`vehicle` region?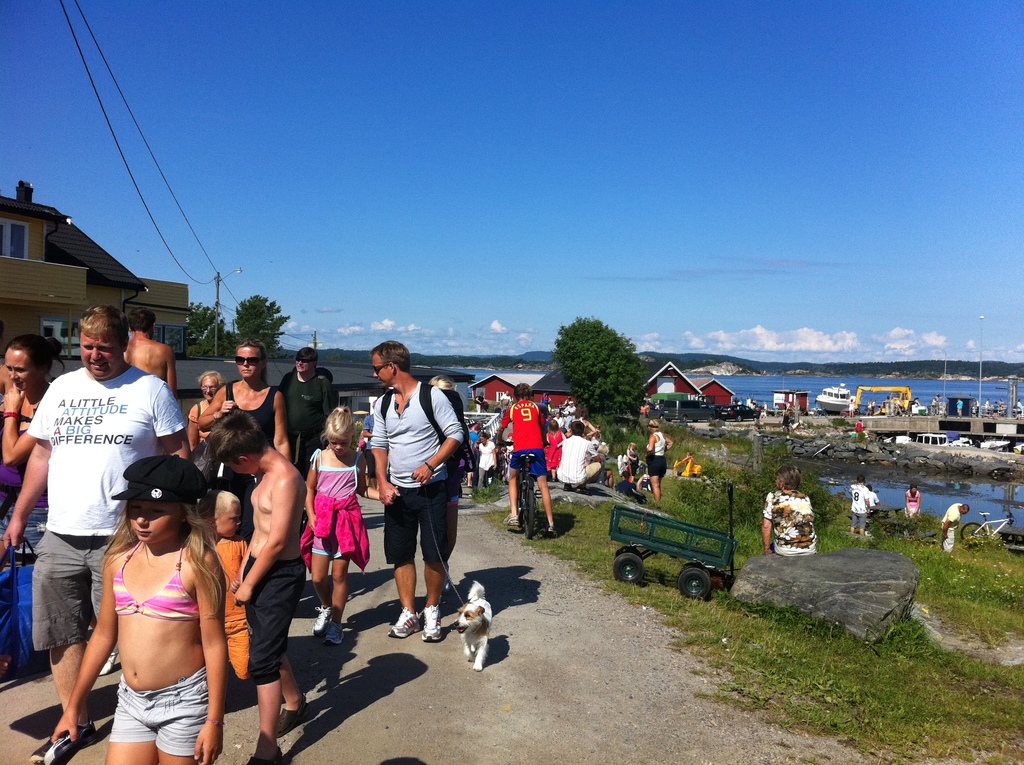
960 508 1023 544
